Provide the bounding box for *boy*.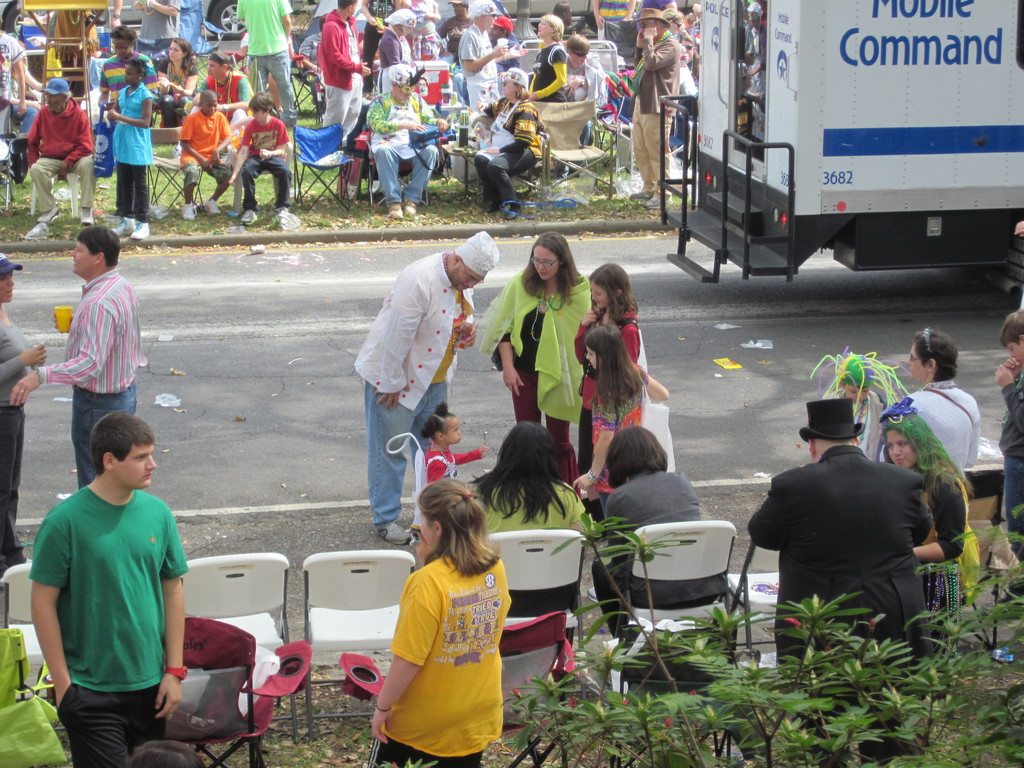
pyautogui.locateOnScreen(819, 353, 898, 467).
